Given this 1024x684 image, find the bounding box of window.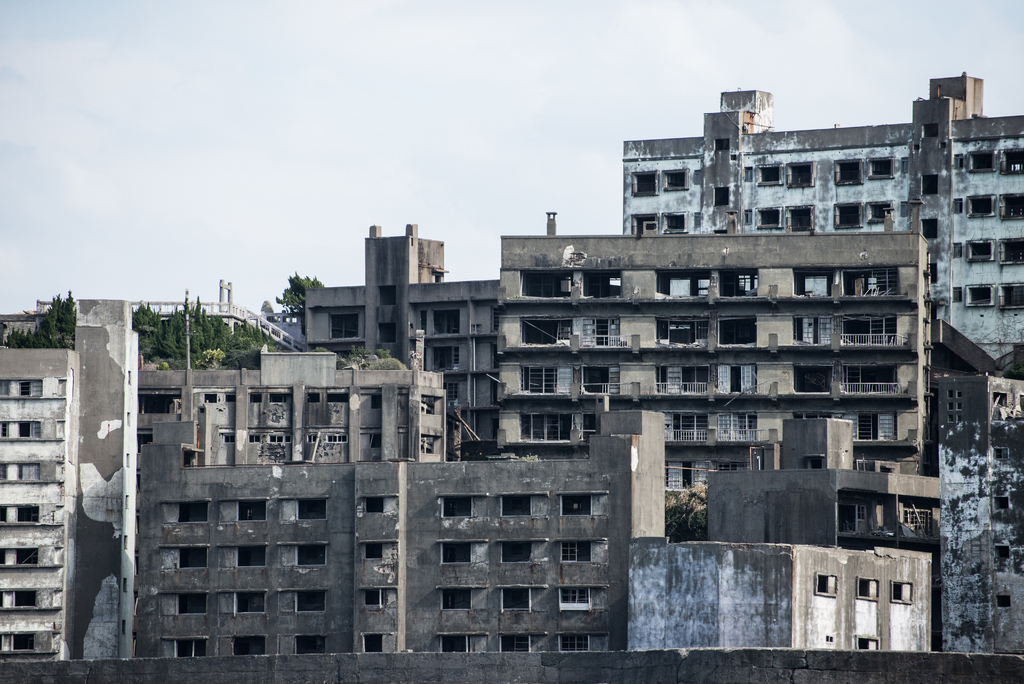
bbox=(365, 637, 394, 662).
